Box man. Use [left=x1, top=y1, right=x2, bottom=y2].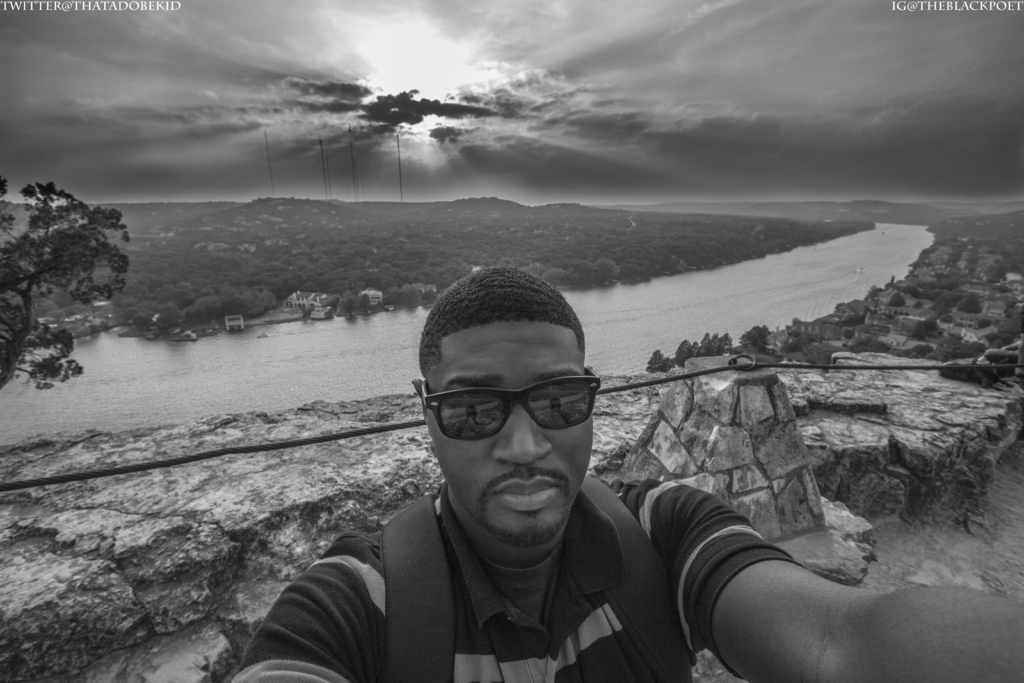
[left=205, top=270, right=877, bottom=682].
